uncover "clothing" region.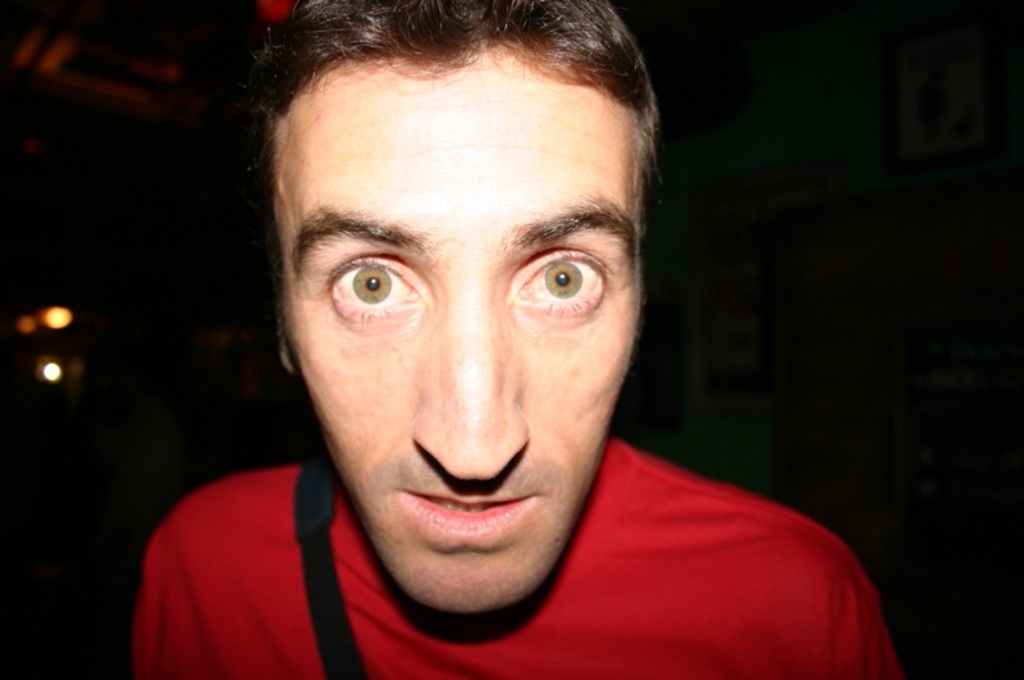
Uncovered: pyautogui.locateOnScreen(197, 416, 852, 665).
